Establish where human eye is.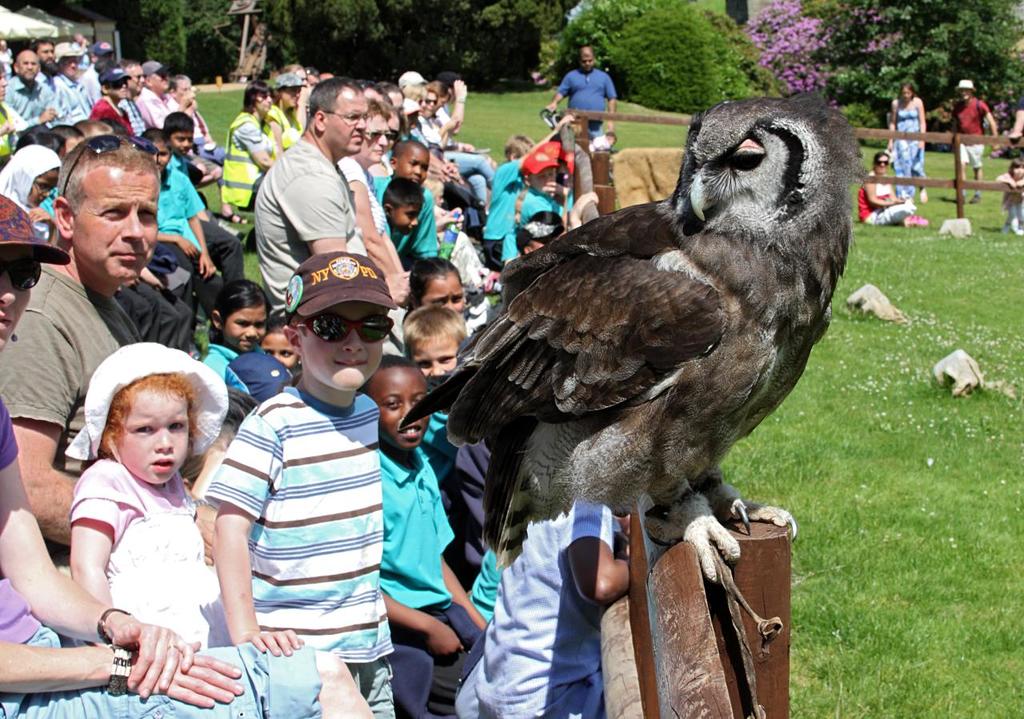
Established at (left=423, top=165, right=429, bottom=170).
